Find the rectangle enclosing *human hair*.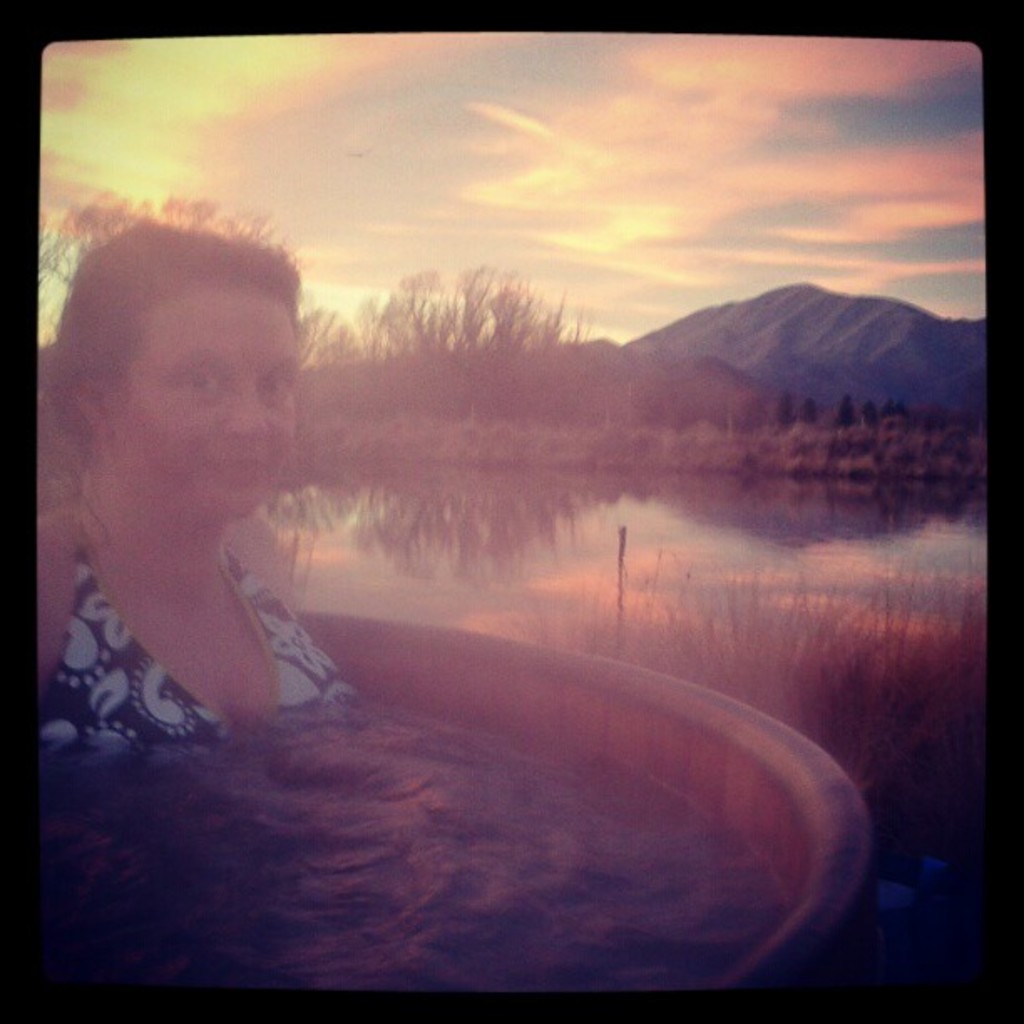
{"left": 57, "top": 197, "right": 303, "bottom": 502}.
